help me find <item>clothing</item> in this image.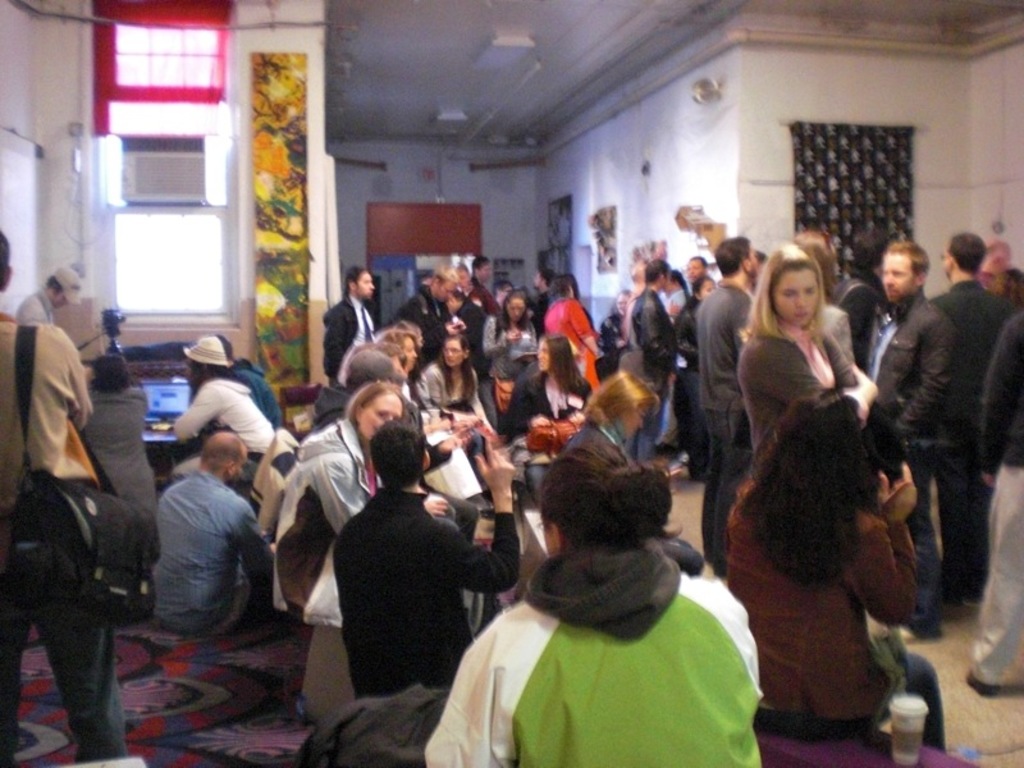
Found it: select_region(230, 365, 288, 426).
